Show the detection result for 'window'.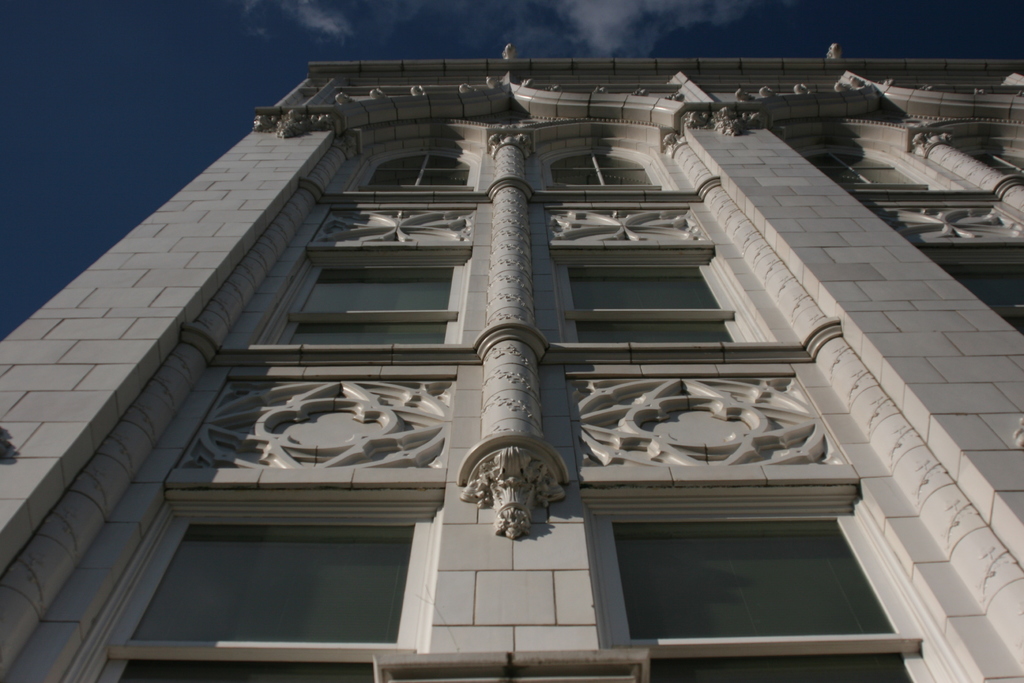
crop(803, 138, 929, 188).
